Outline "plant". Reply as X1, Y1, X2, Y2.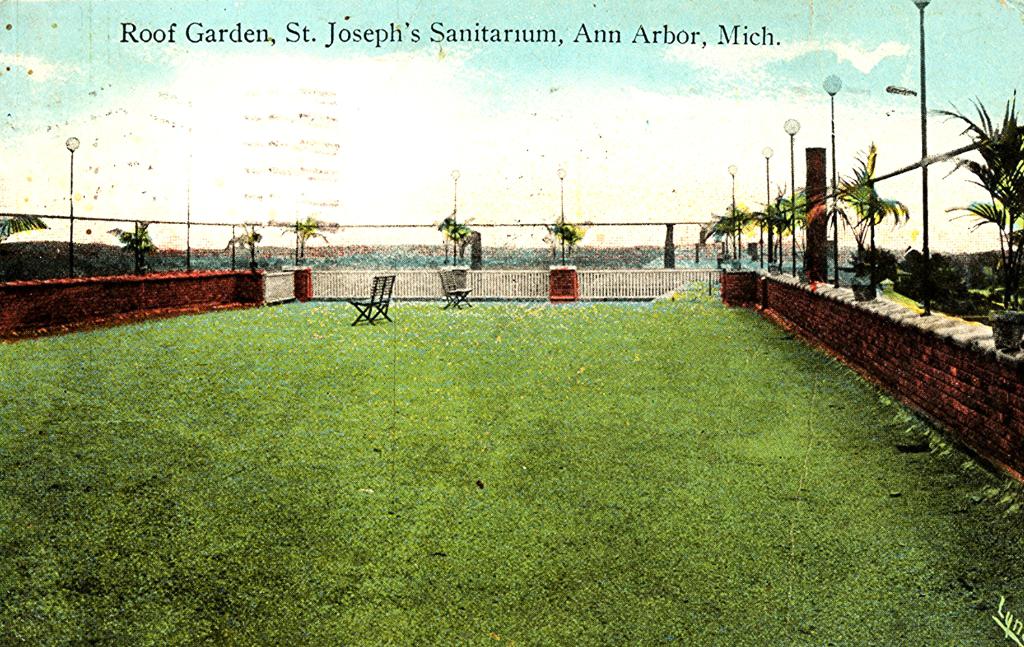
271, 212, 326, 259.
